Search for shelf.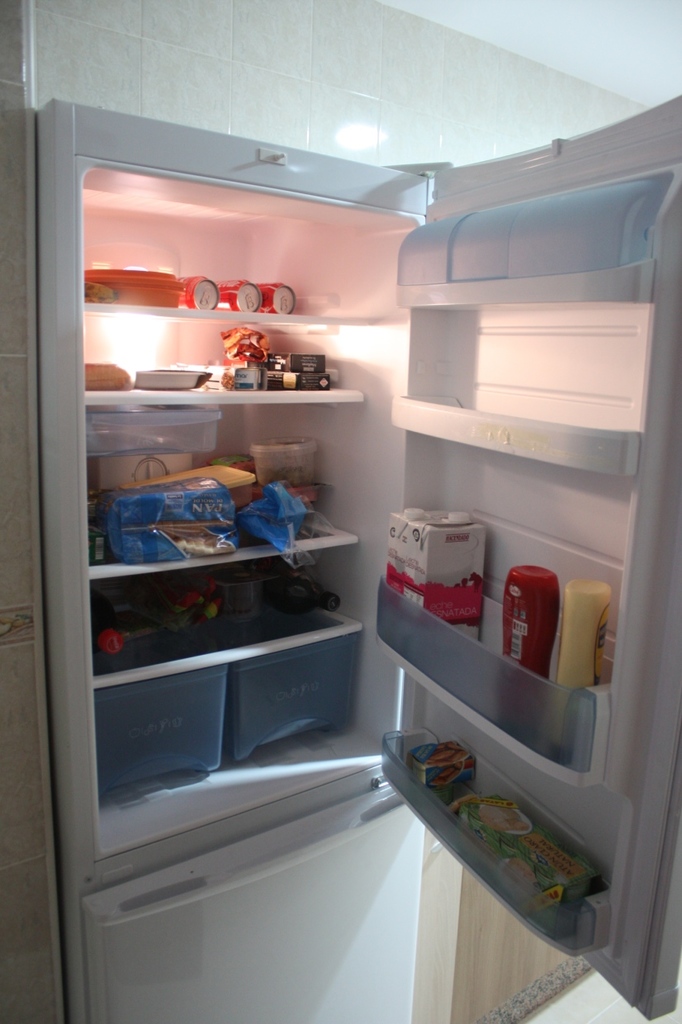
Found at 69 178 365 328.
